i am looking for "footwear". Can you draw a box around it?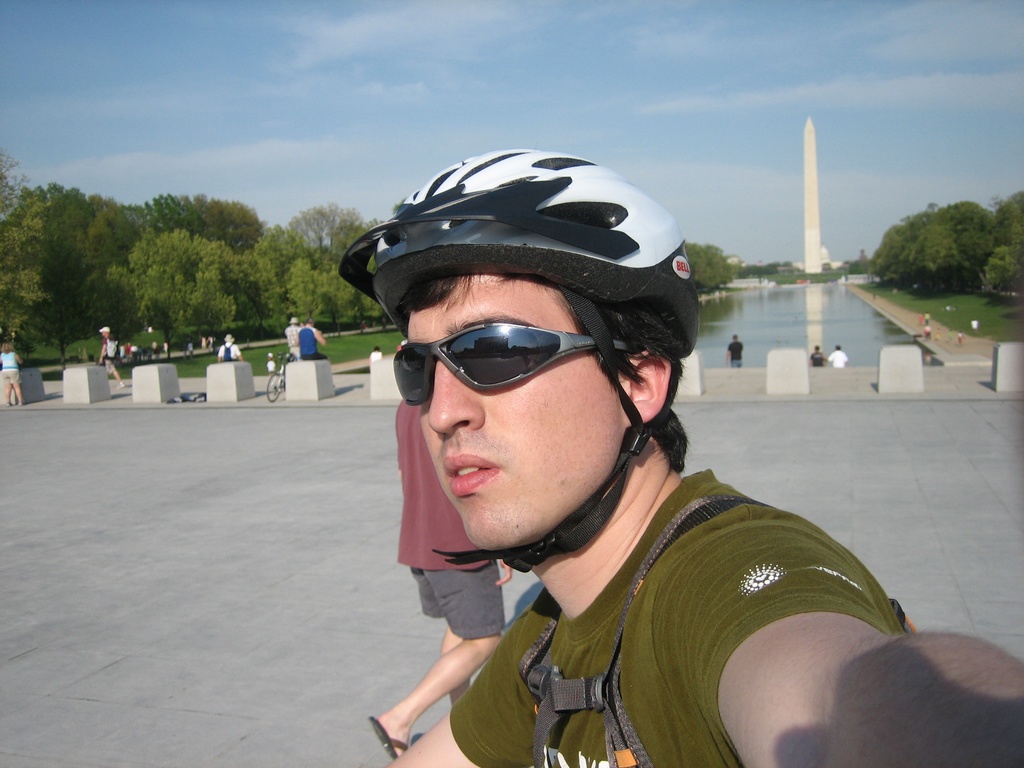
Sure, the bounding box is <box>371,714,408,758</box>.
